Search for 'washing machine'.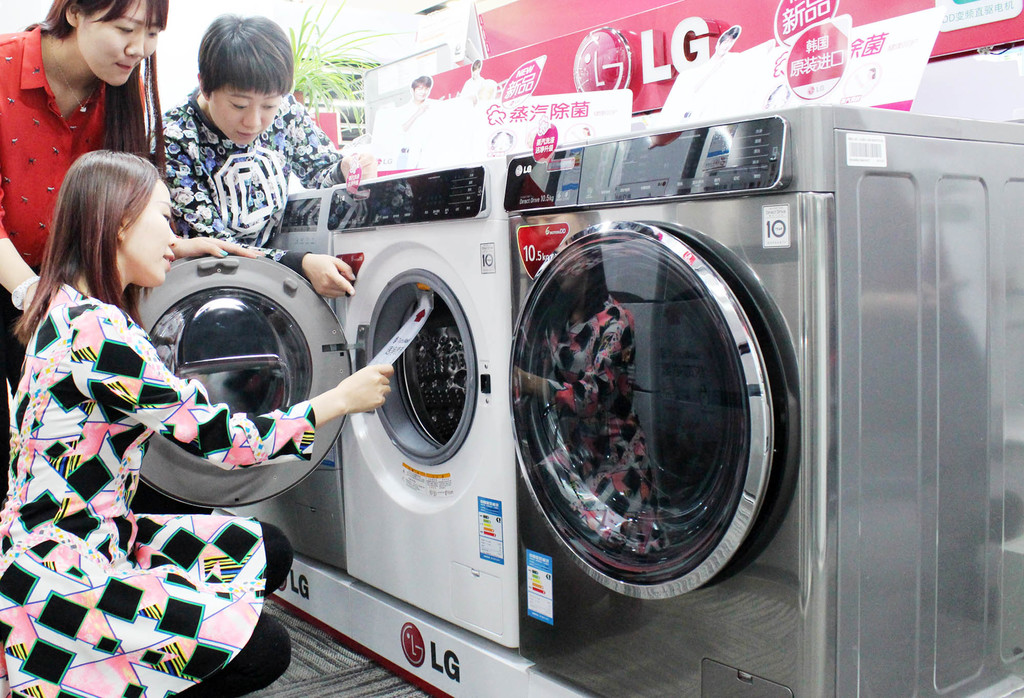
Found at l=499, t=106, r=1023, b=697.
